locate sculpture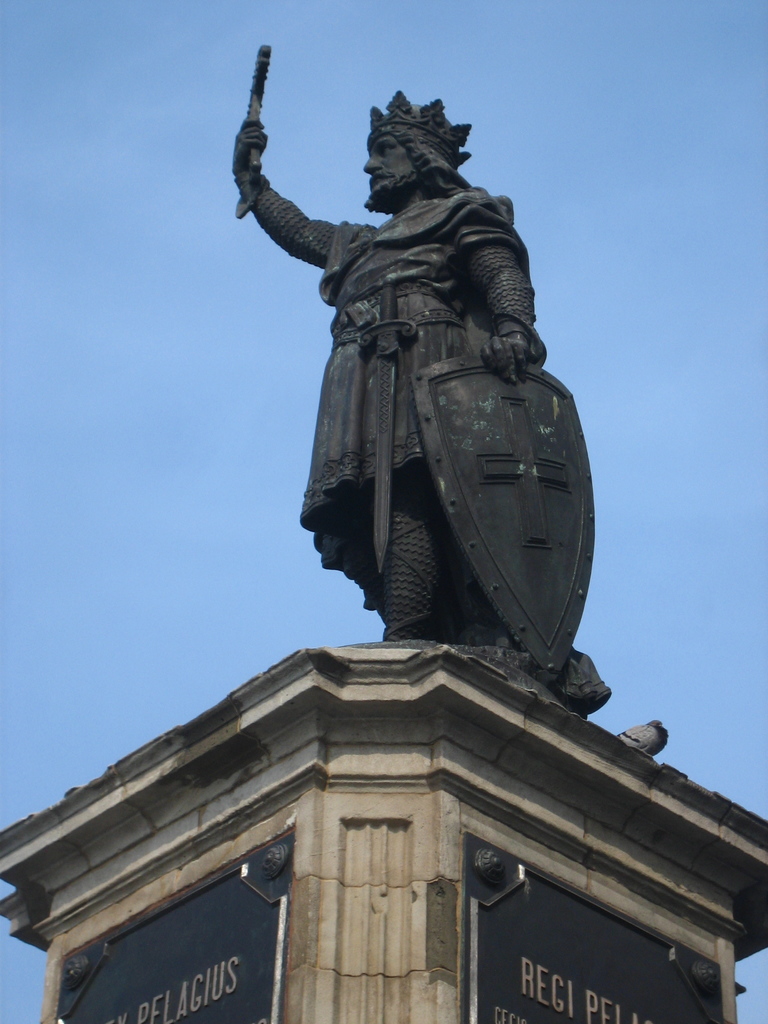
<box>241,90,615,722</box>
